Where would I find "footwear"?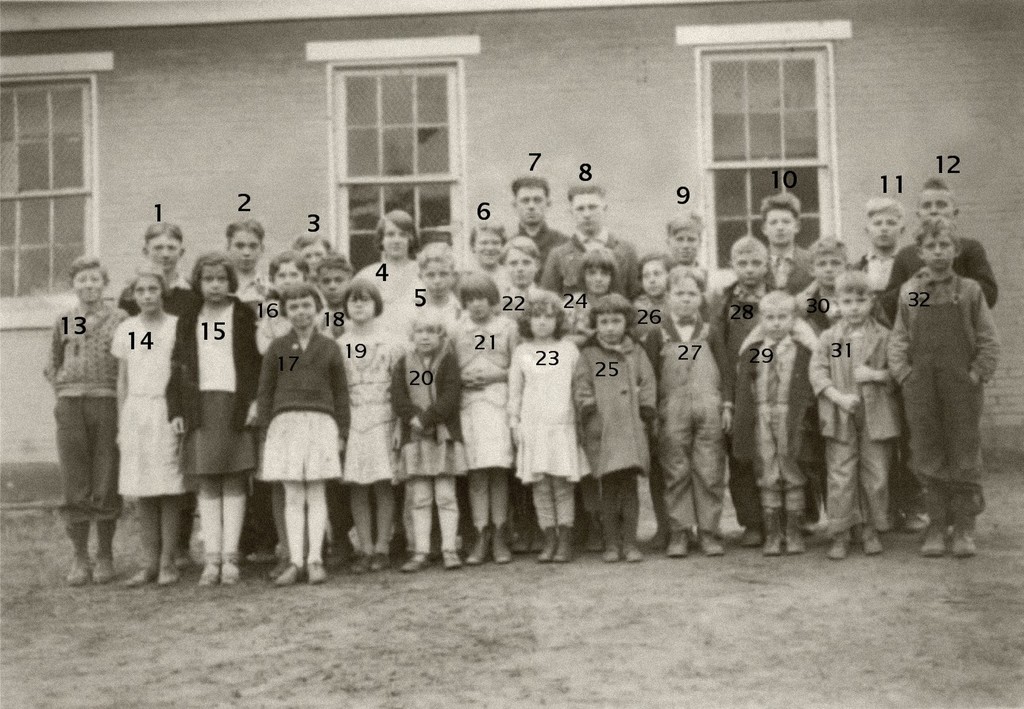
At Rect(352, 553, 370, 581).
